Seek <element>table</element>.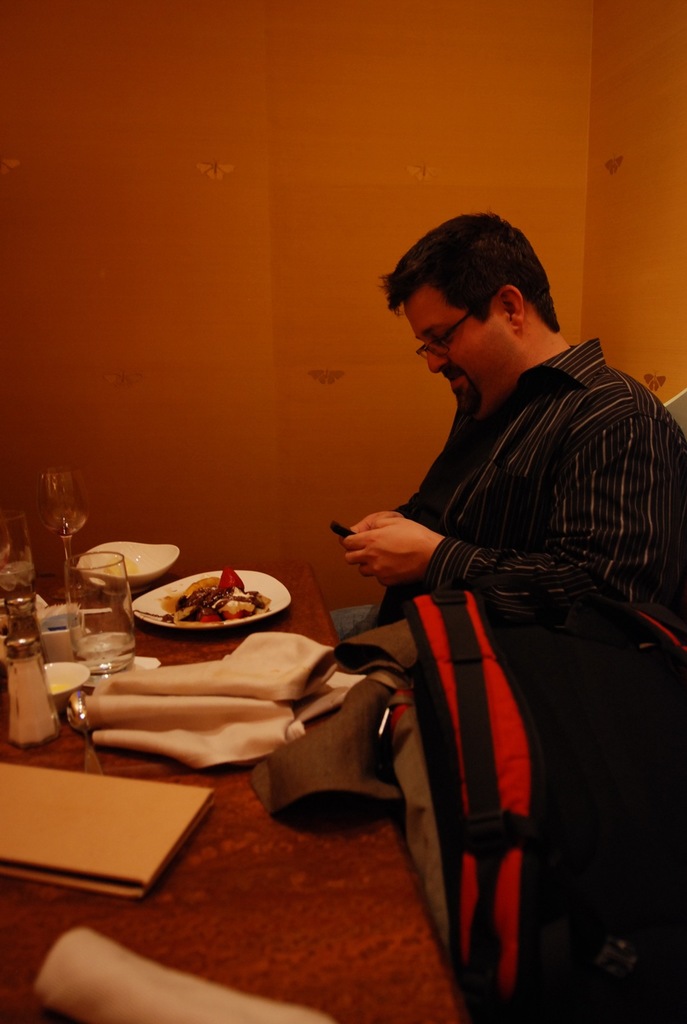
x1=0, y1=559, x2=468, y2=1023.
